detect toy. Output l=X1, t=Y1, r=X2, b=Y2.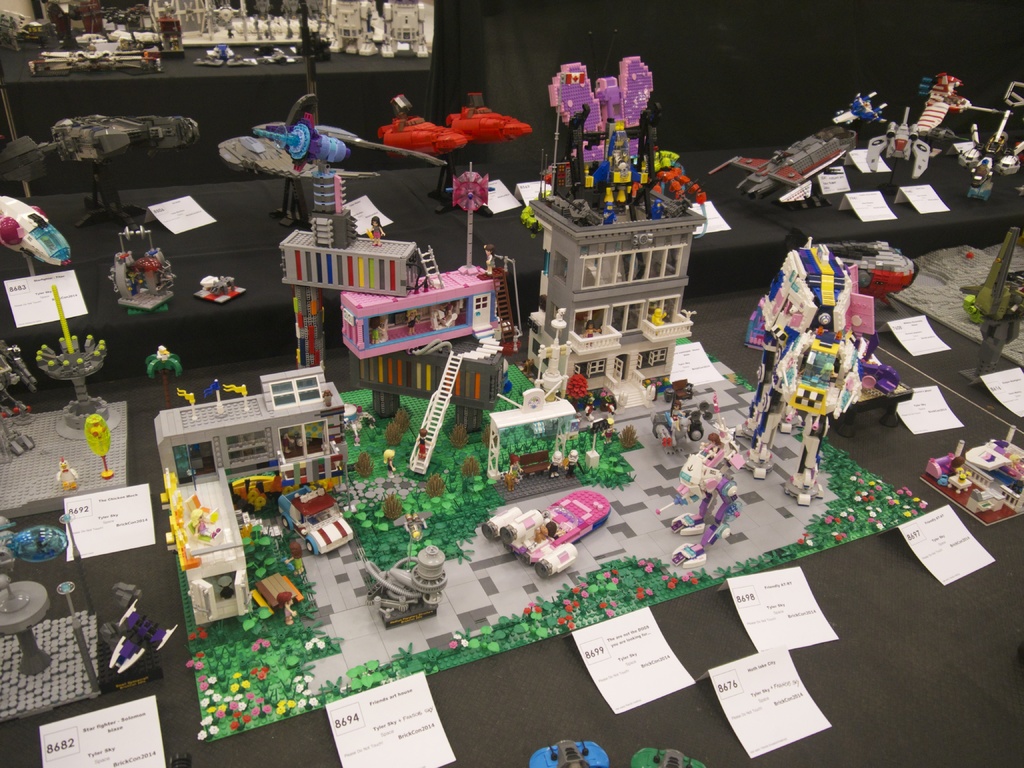
l=919, t=424, r=1023, b=525.
